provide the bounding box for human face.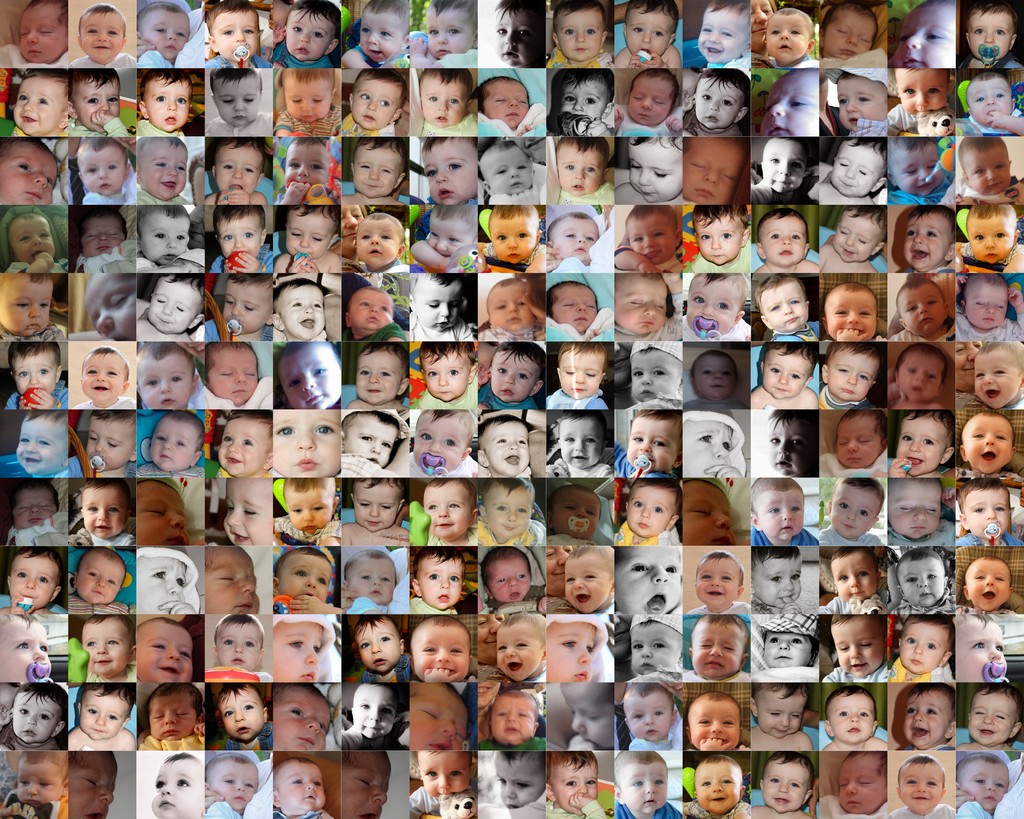
crop(898, 67, 947, 114).
